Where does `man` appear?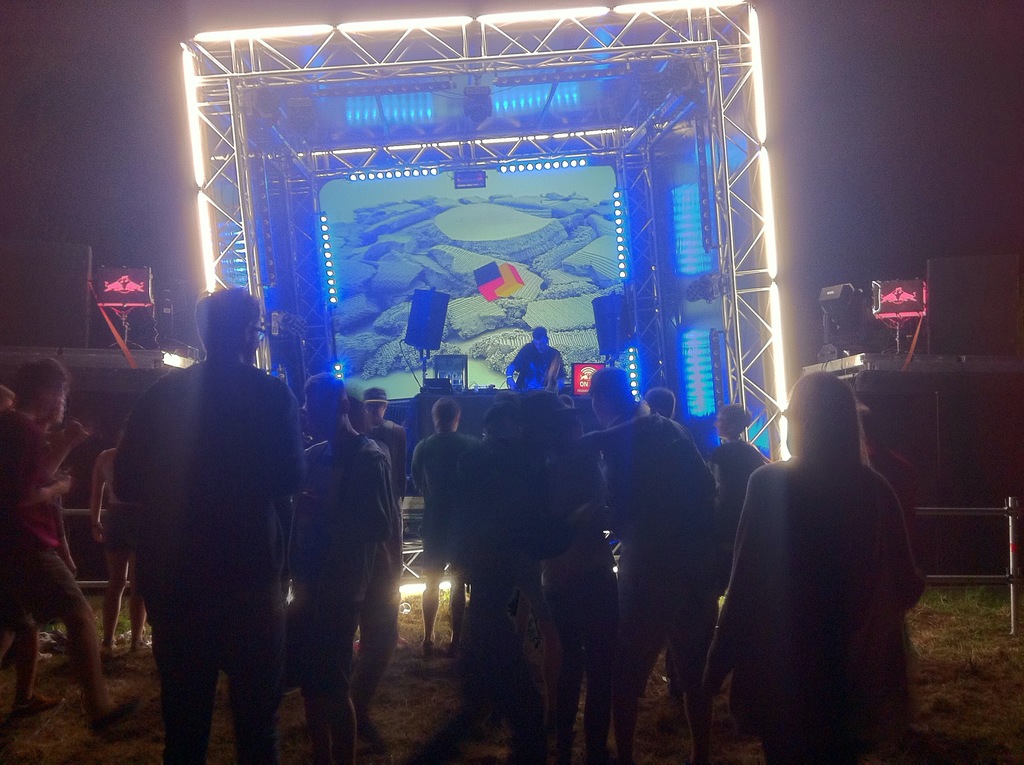
Appears at <bbox>501, 330, 561, 397</bbox>.
